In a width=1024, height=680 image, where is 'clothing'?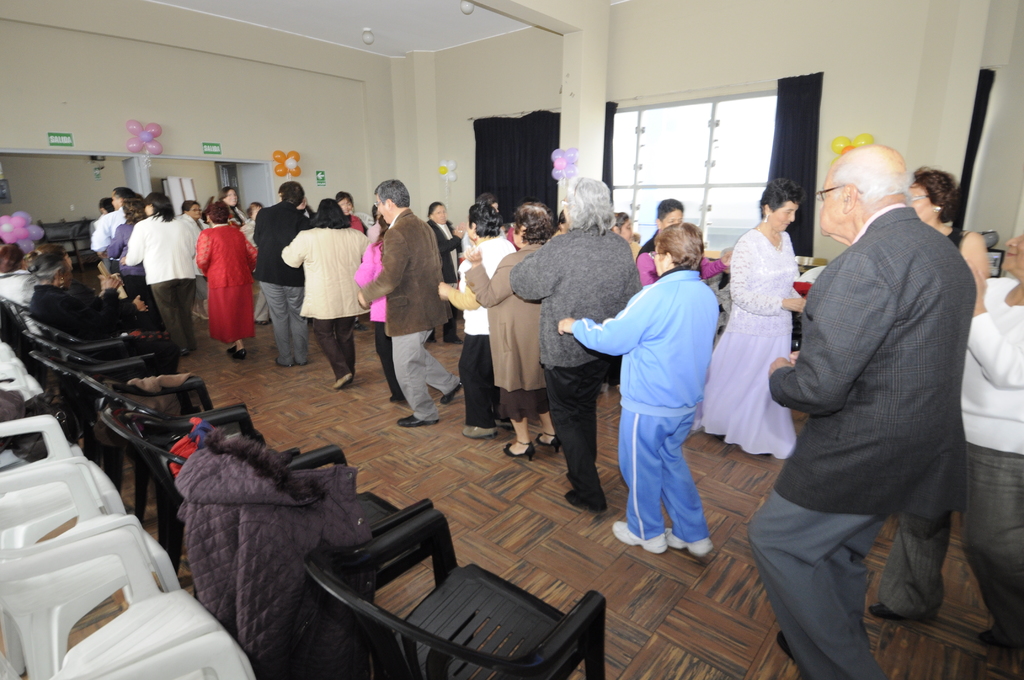
pyautogui.locateOnScreen(106, 220, 151, 307).
